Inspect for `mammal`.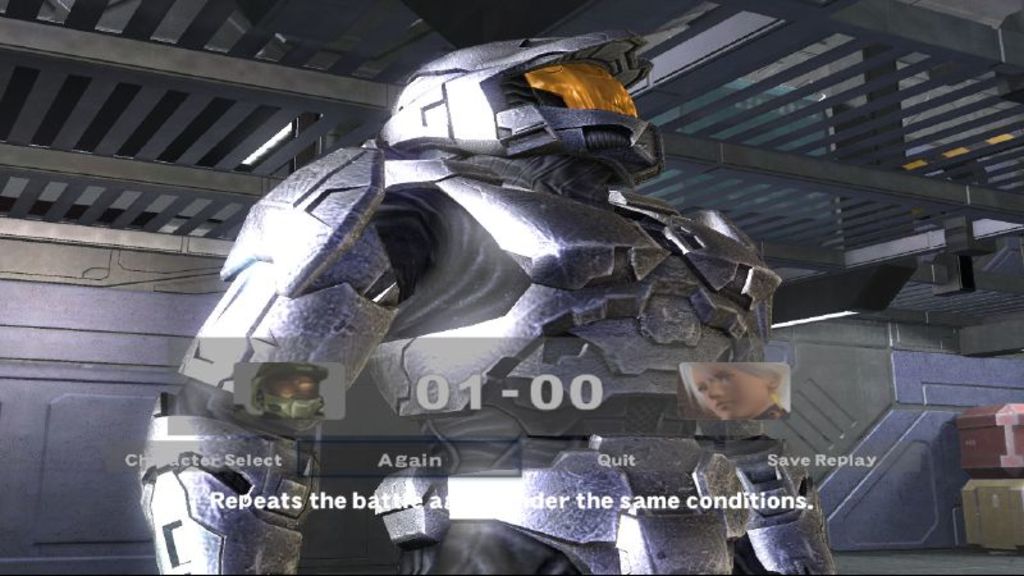
Inspection: 255:361:329:420.
